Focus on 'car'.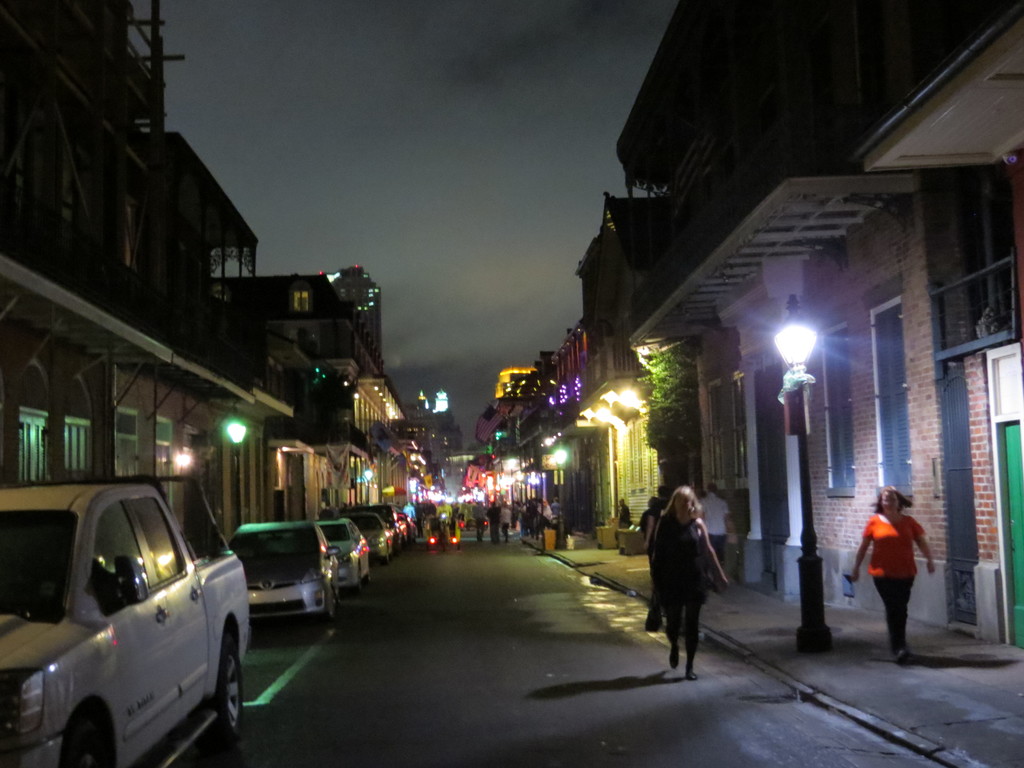
Focused at bbox=(23, 480, 234, 765).
